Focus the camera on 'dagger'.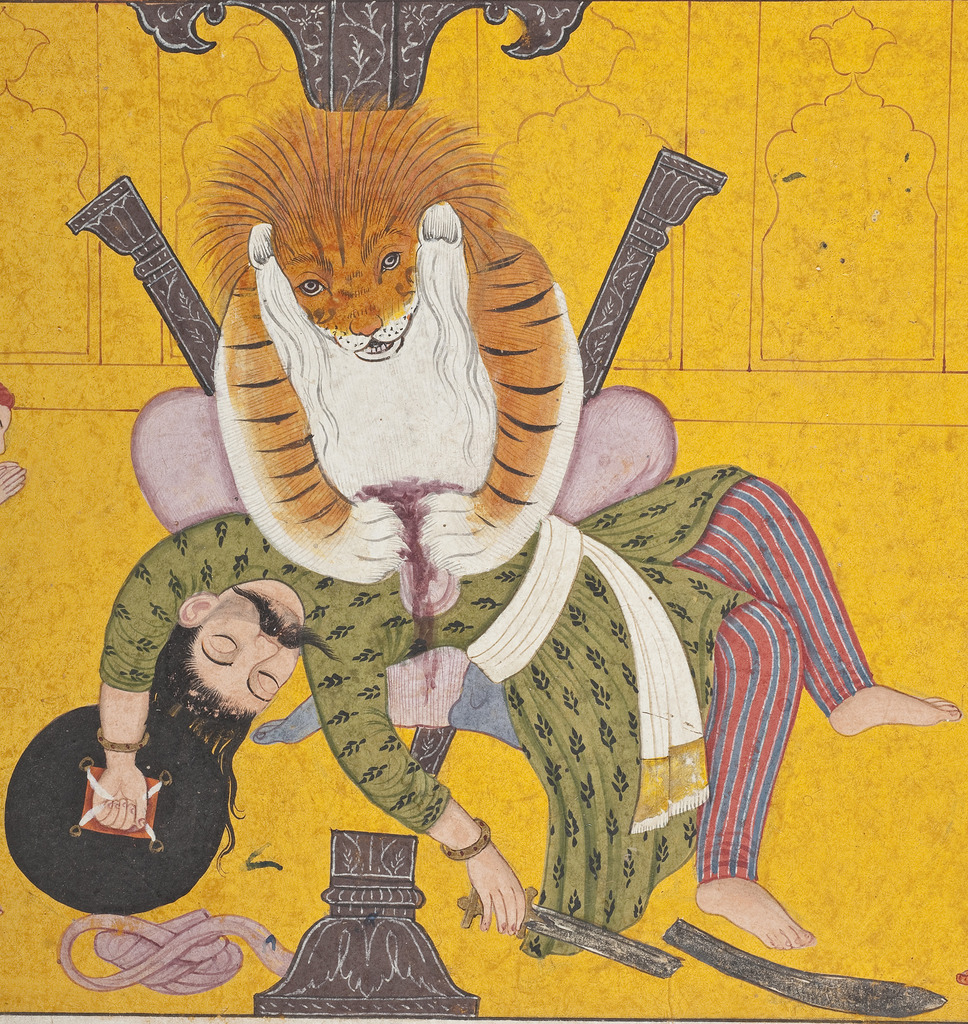
Focus region: select_region(459, 891, 679, 980).
